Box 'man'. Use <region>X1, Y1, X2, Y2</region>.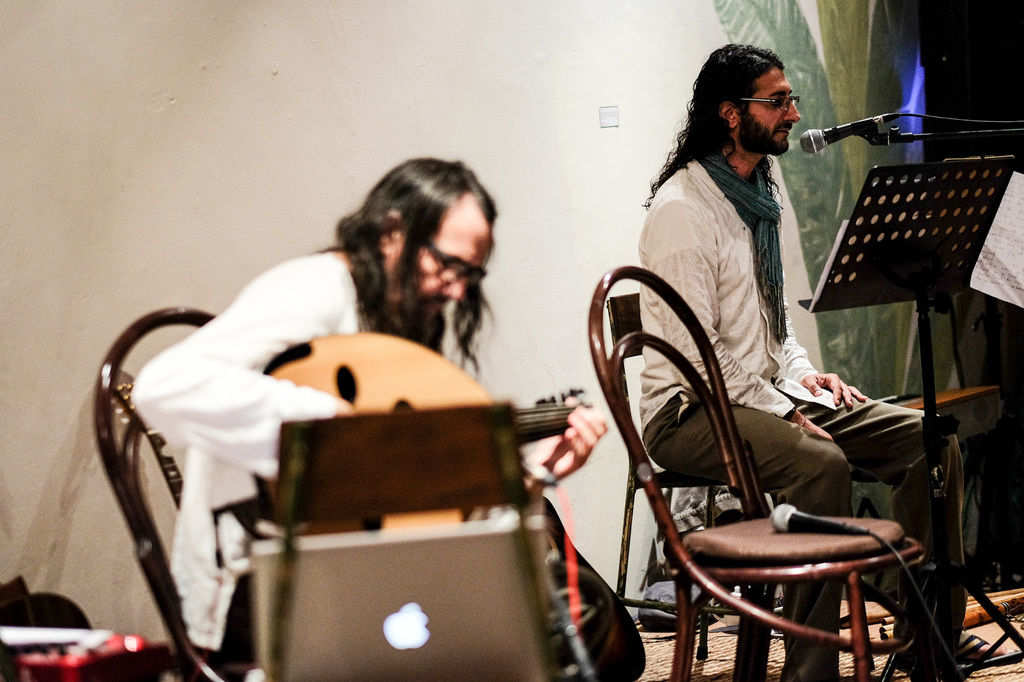
<region>637, 40, 1014, 670</region>.
